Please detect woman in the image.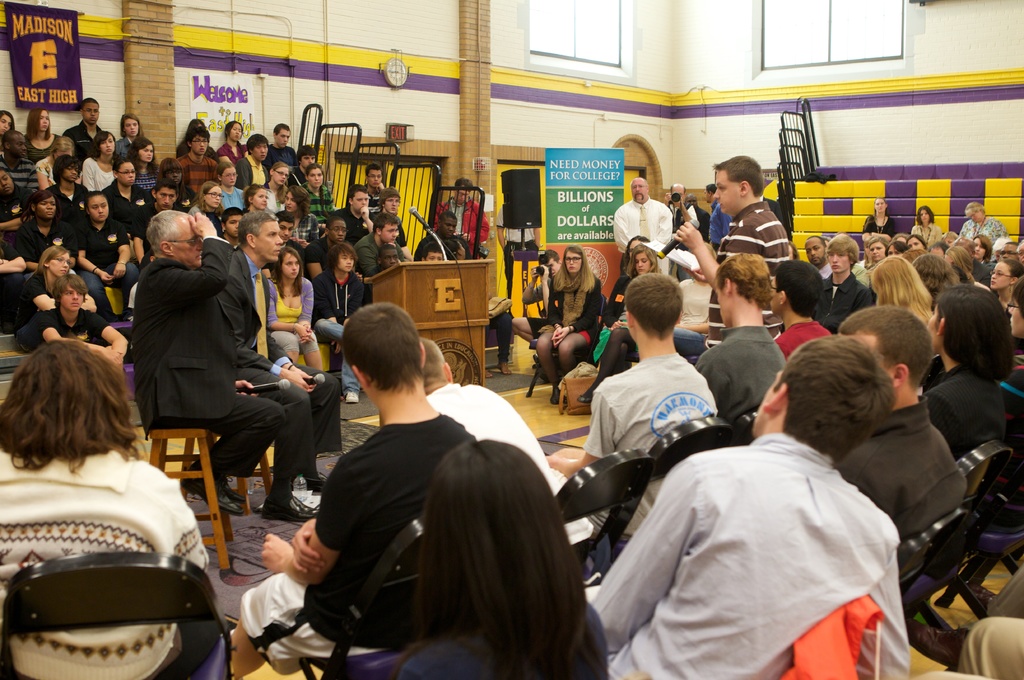
bbox=[863, 198, 897, 242].
